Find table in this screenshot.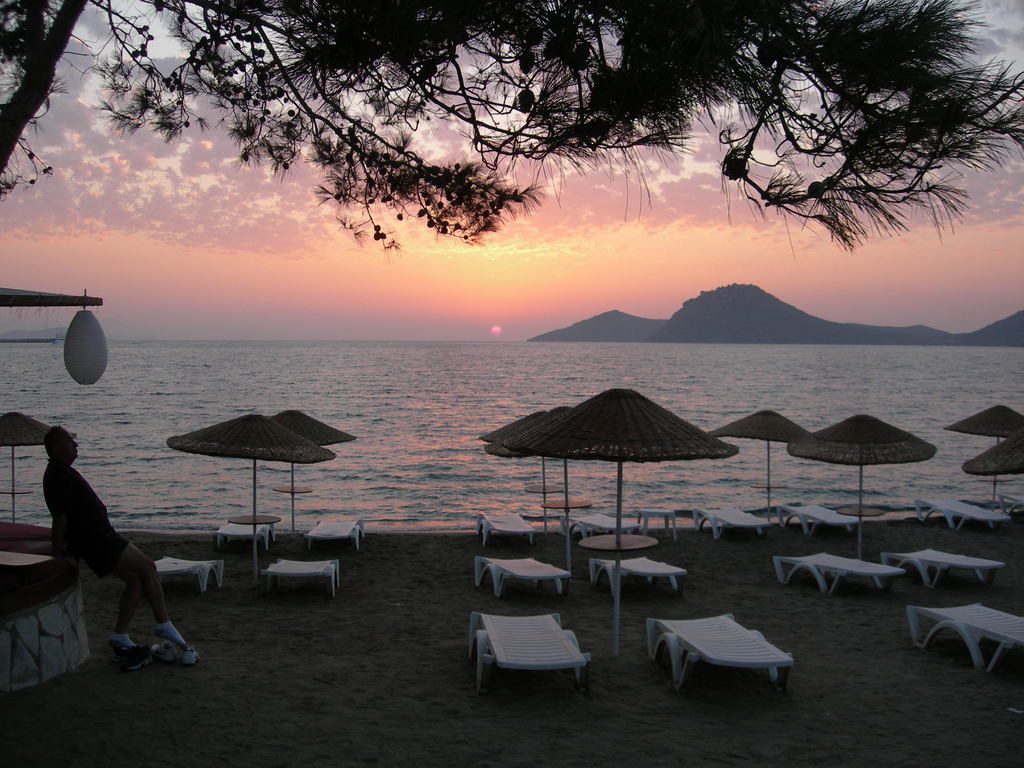
The bounding box for table is (x1=561, y1=512, x2=640, y2=541).
